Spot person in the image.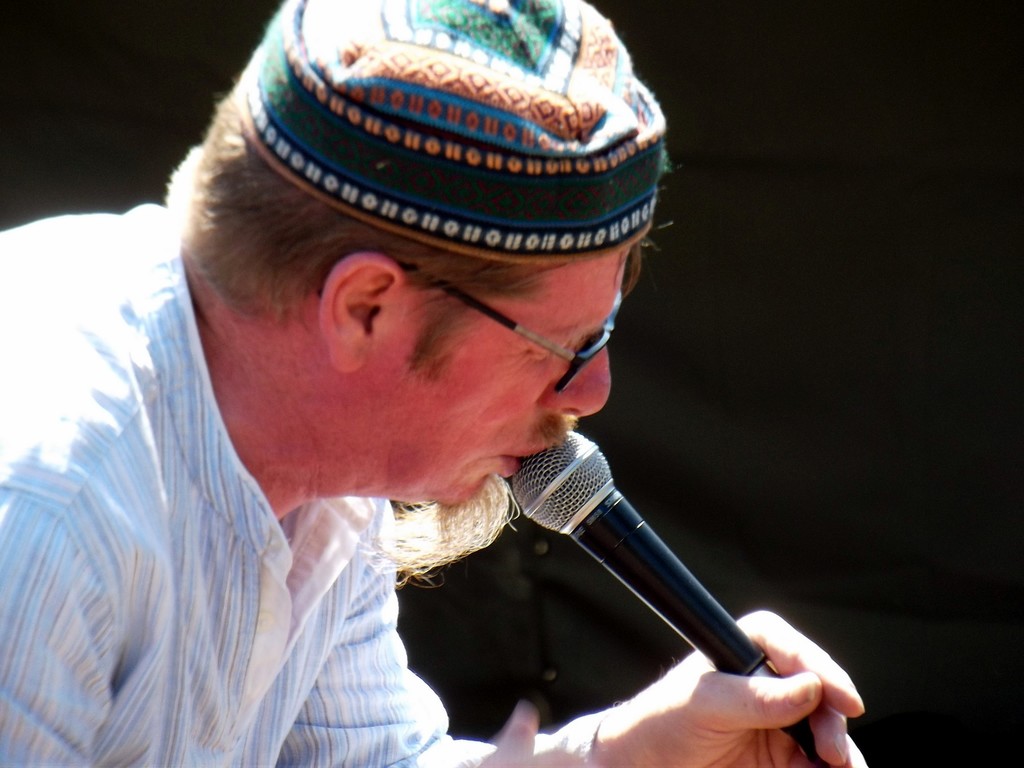
person found at left=0, top=0, right=868, bottom=767.
